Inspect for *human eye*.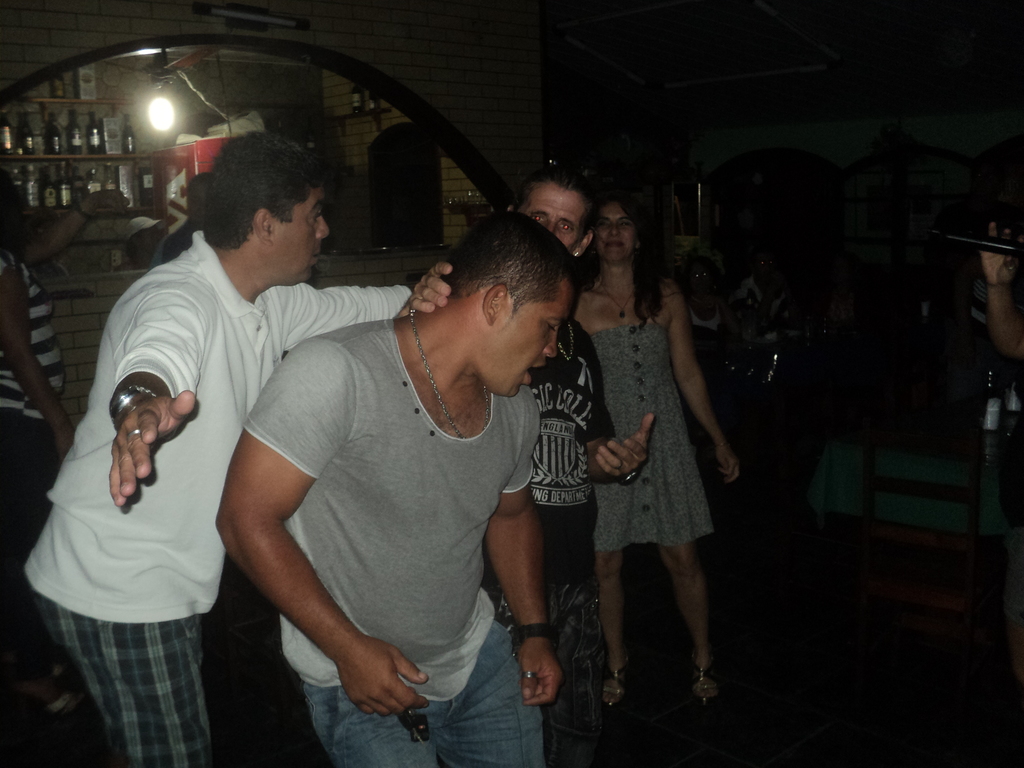
Inspection: <region>558, 222, 572, 236</region>.
